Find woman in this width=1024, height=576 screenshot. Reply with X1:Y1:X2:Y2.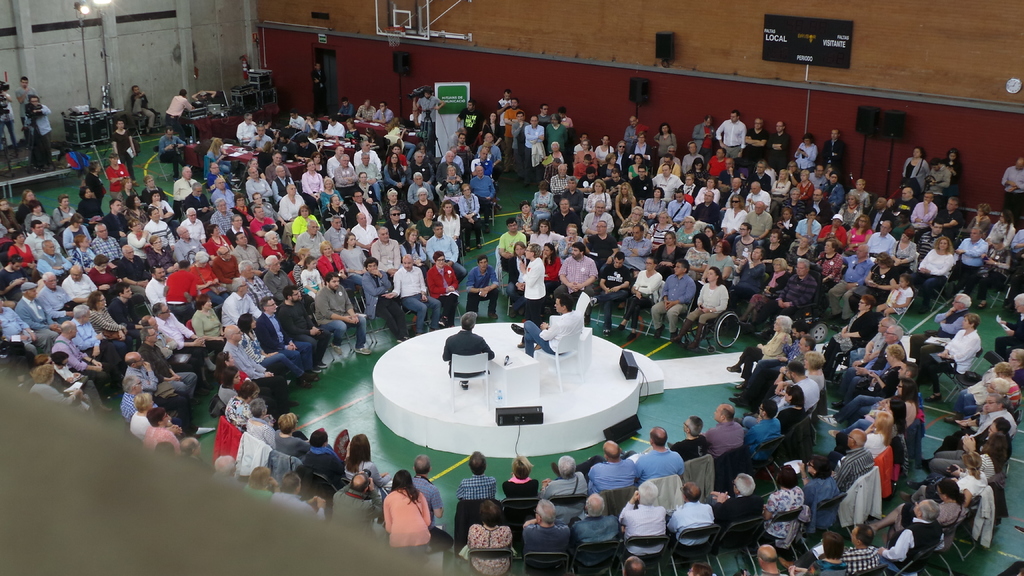
681:232:713:285.
